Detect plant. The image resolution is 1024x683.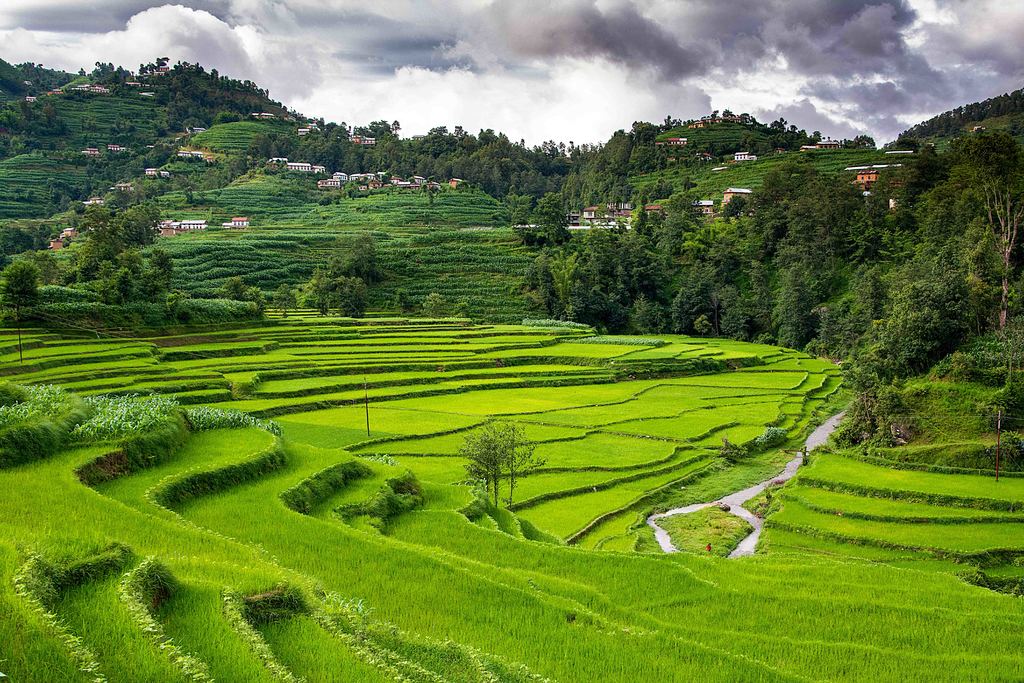
bbox=[184, 399, 261, 431].
